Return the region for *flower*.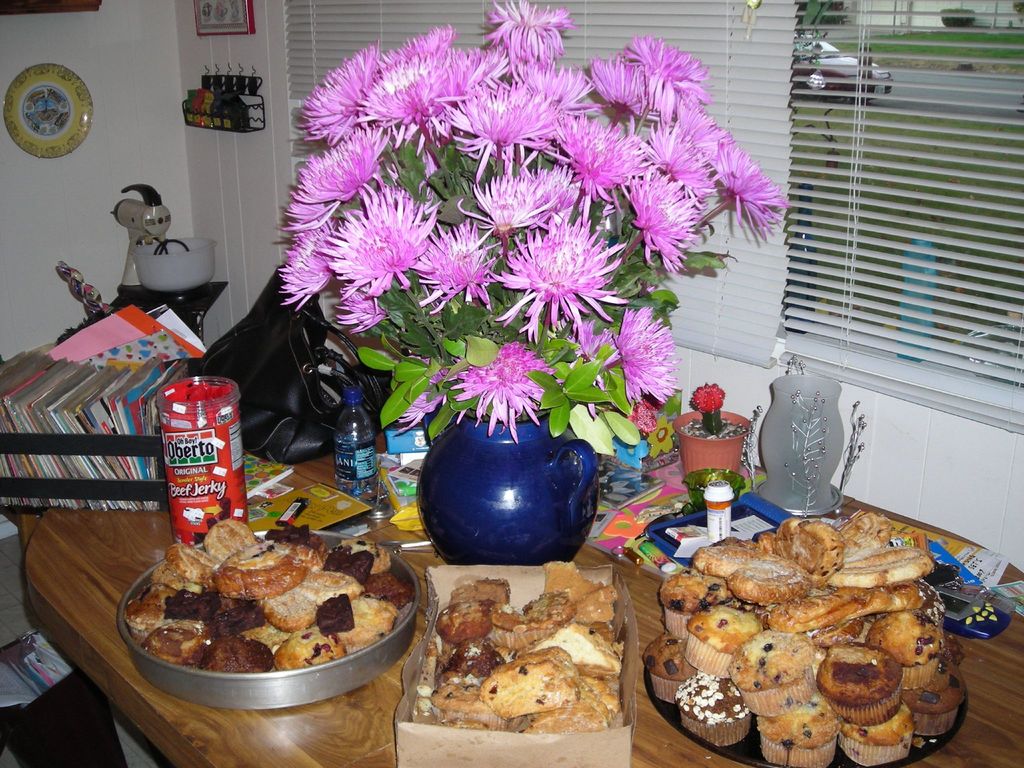
x1=297 y1=29 x2=381 y2=141.
